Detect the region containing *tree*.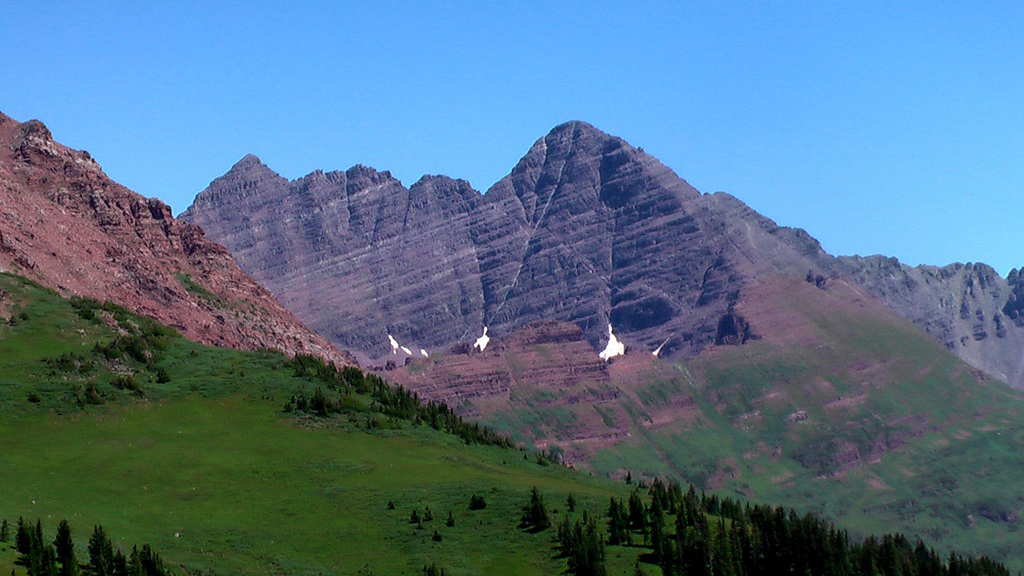
{"x1": 559, "y1": 511, "x2": 572, "y2": 558}.
